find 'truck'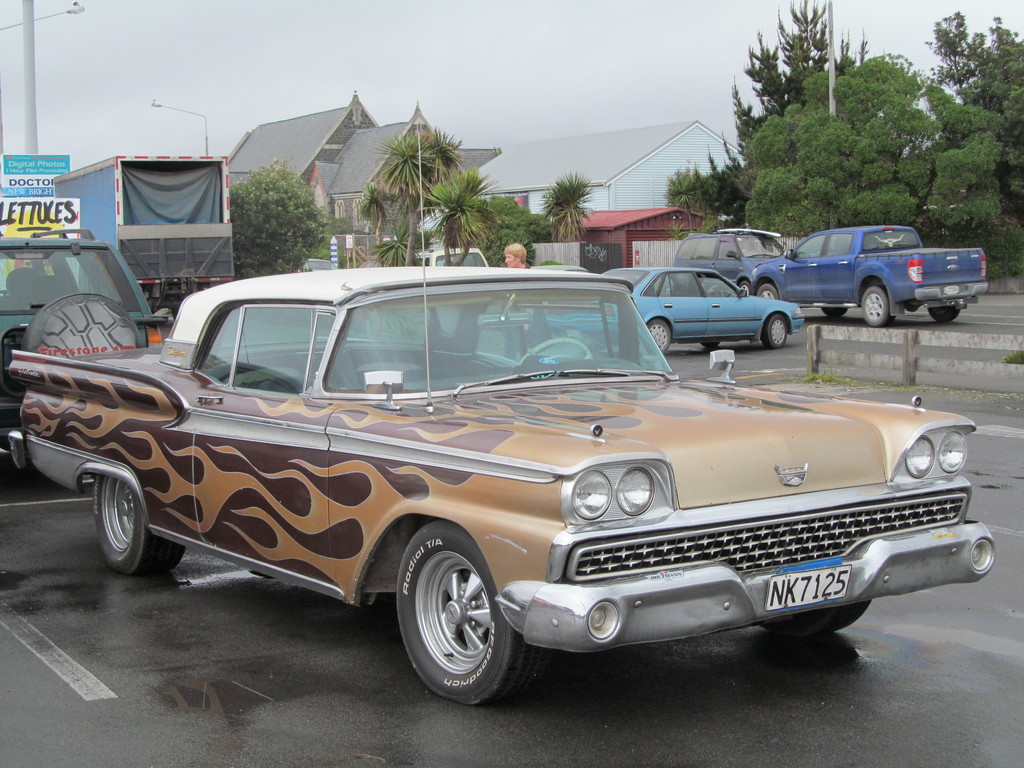
<region>39, 154, 239, 331</region>
